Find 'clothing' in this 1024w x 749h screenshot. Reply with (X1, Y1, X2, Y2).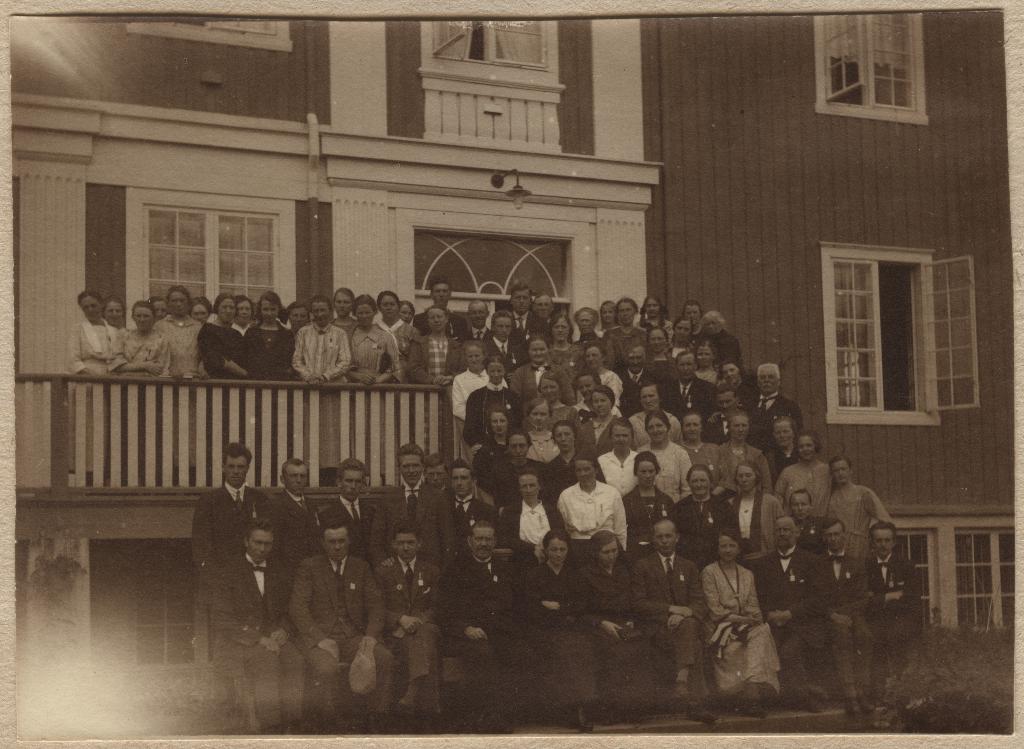
(819, 547, 872, 695).
